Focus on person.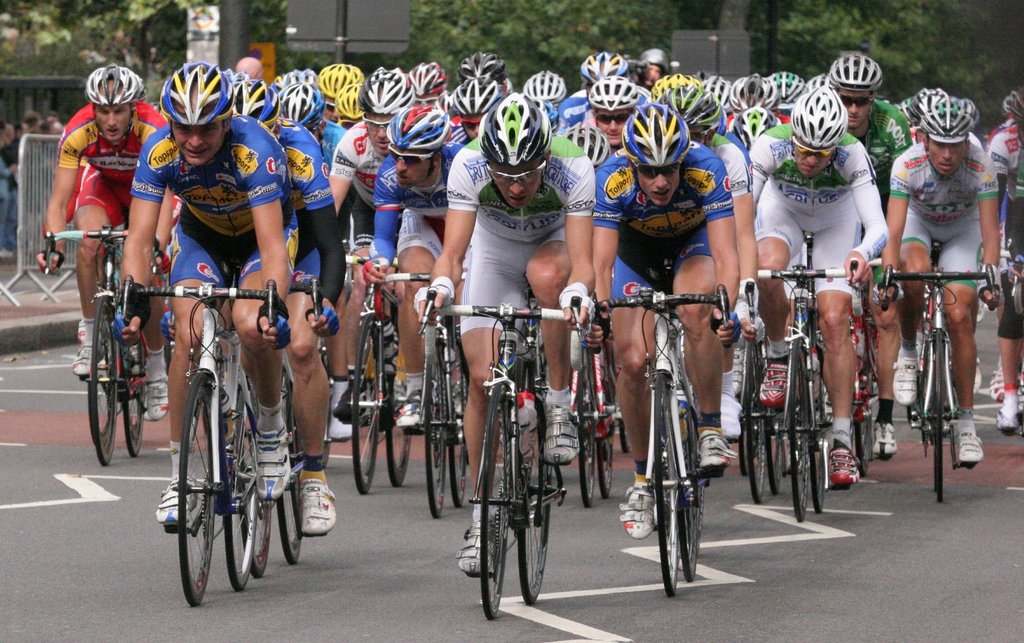
Focused at detection(338, 120, 479, 448).
